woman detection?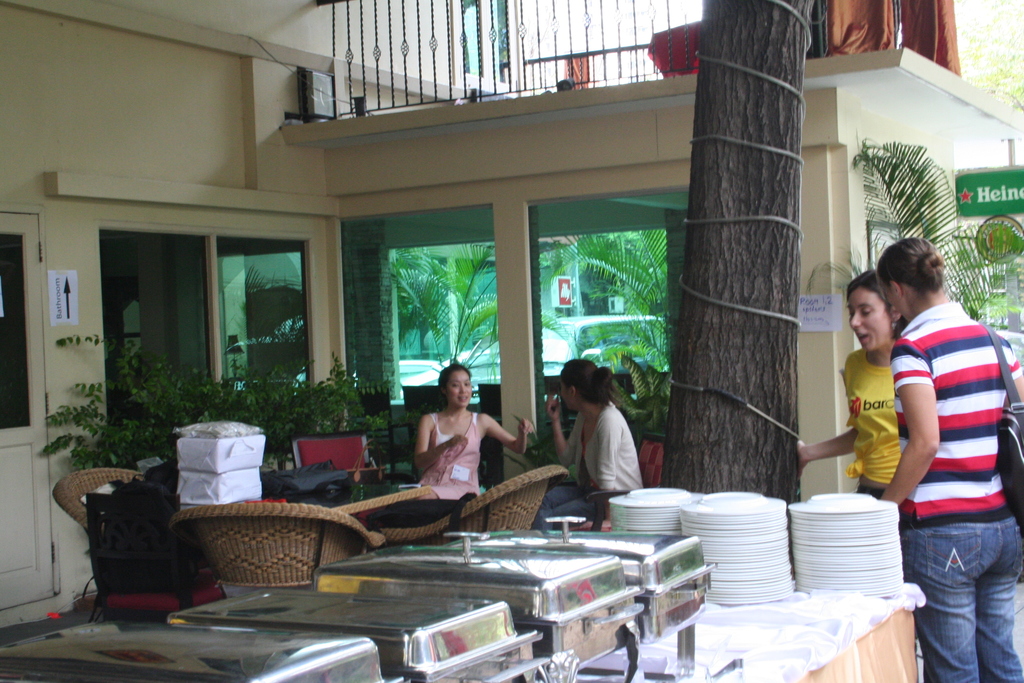
crop(878, 235, 1023, 682)
